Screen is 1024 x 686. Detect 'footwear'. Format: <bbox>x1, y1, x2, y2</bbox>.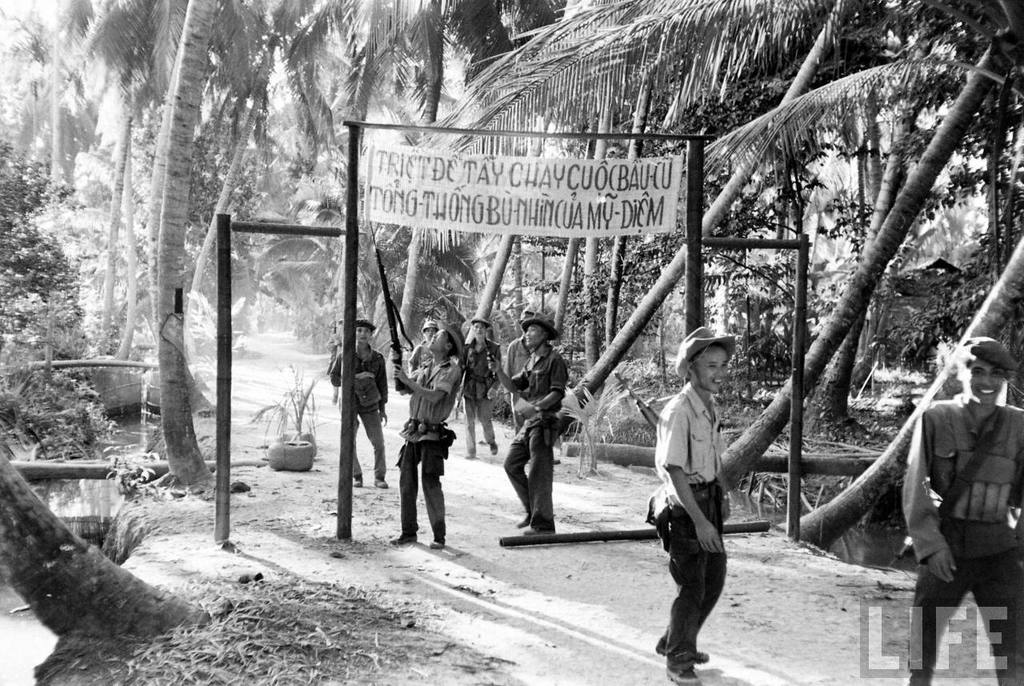
<bbox>488, 441, 498, 455</bbox>.
